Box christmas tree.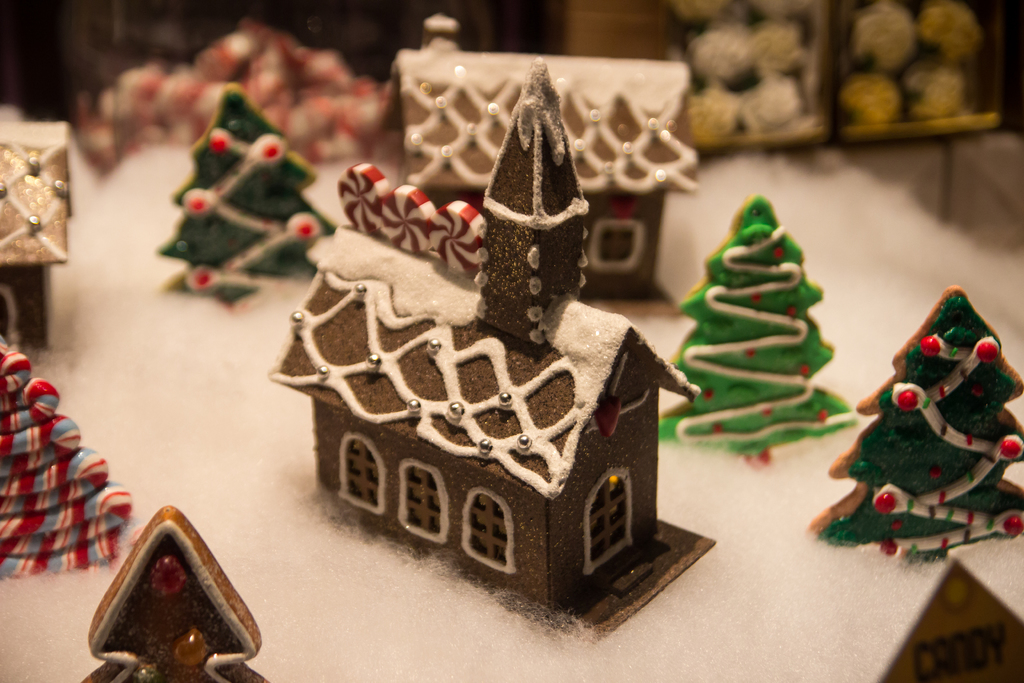
bbox(156, 81, 341, 318).
